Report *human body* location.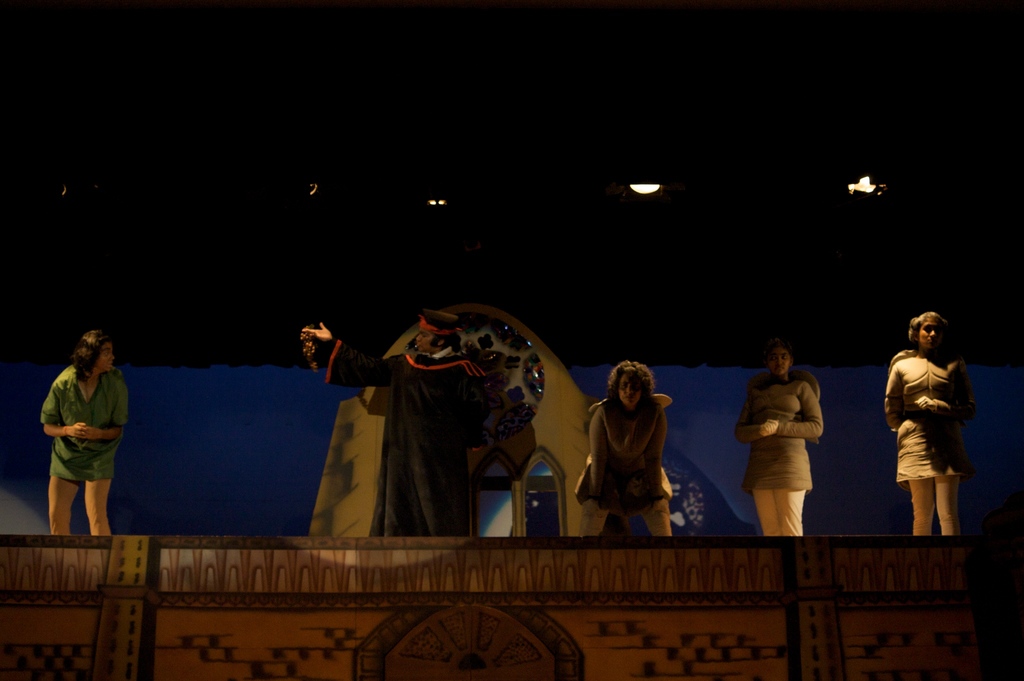
Report: locate(303, 345, 490, 545).
